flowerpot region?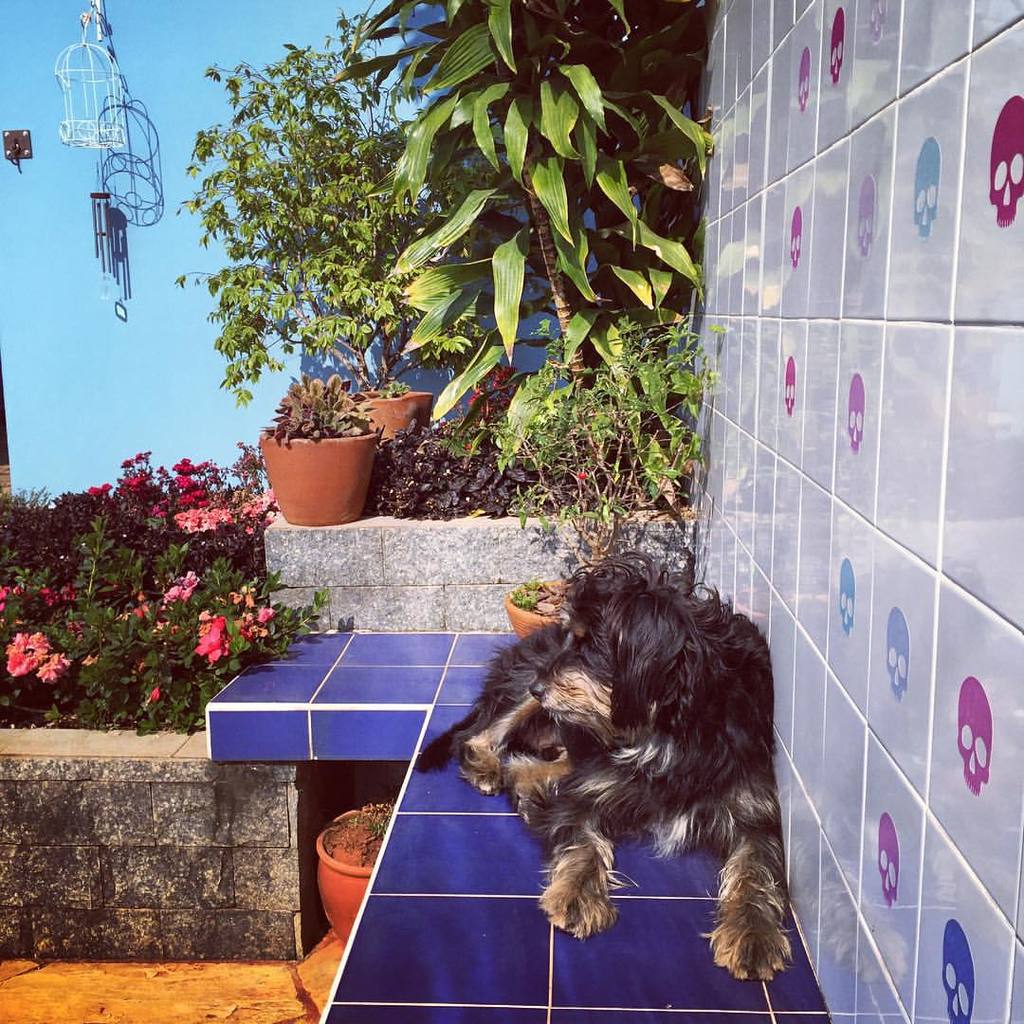
[x1=510, y1=581, x2=583, y2=631]
